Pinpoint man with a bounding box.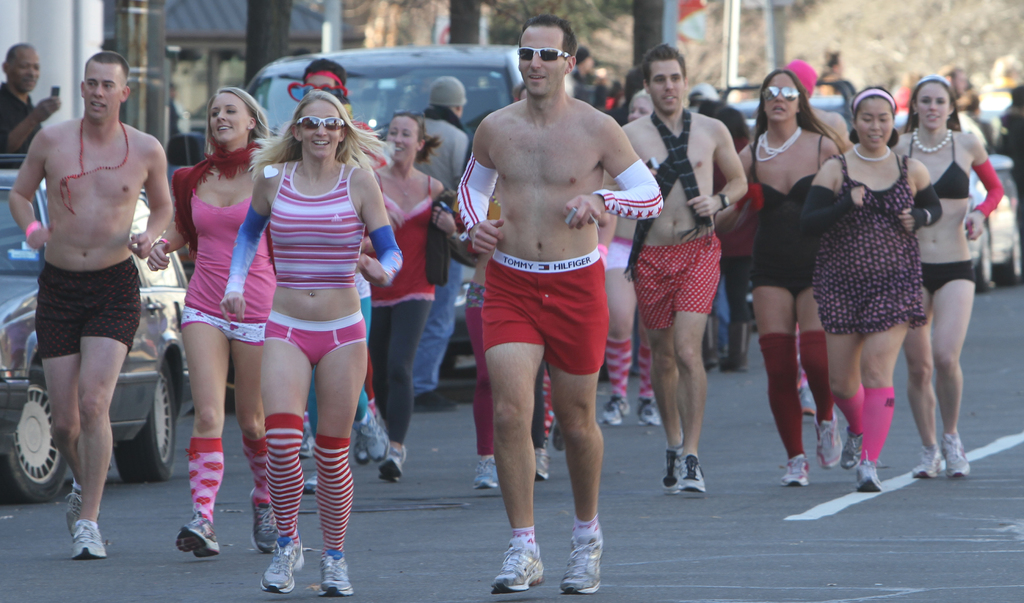
(left=621, top=45, right=749, bottom=497).
